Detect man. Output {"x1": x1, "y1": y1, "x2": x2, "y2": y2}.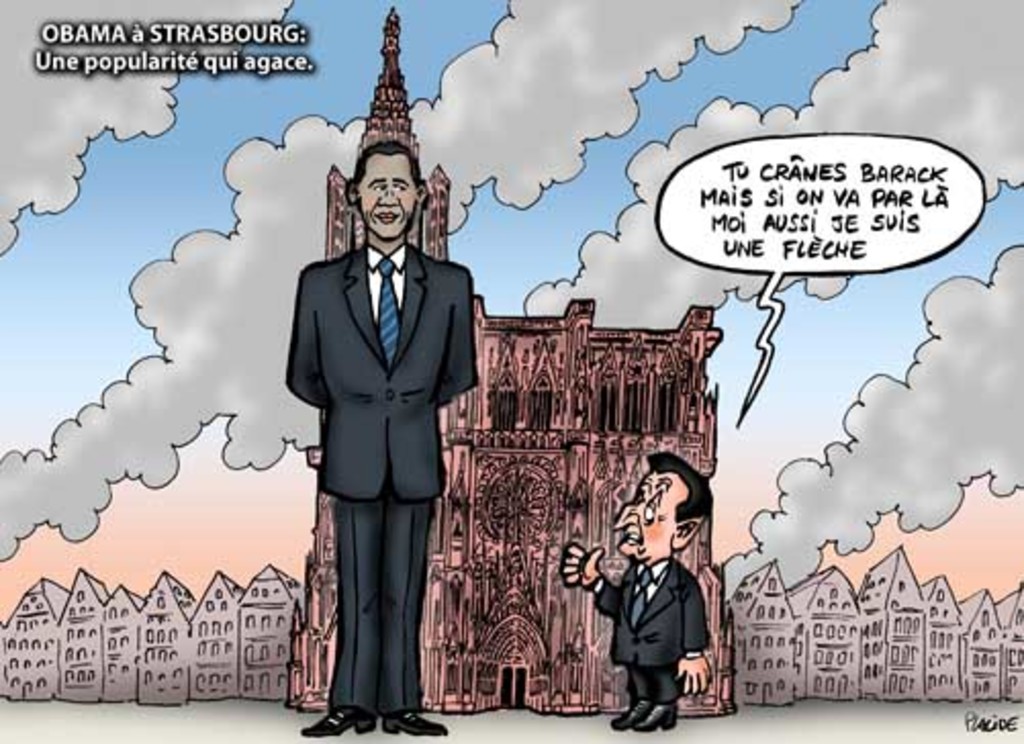
{"x1": 562, "y1": 448, "x2": 715, "y2": 732}.
